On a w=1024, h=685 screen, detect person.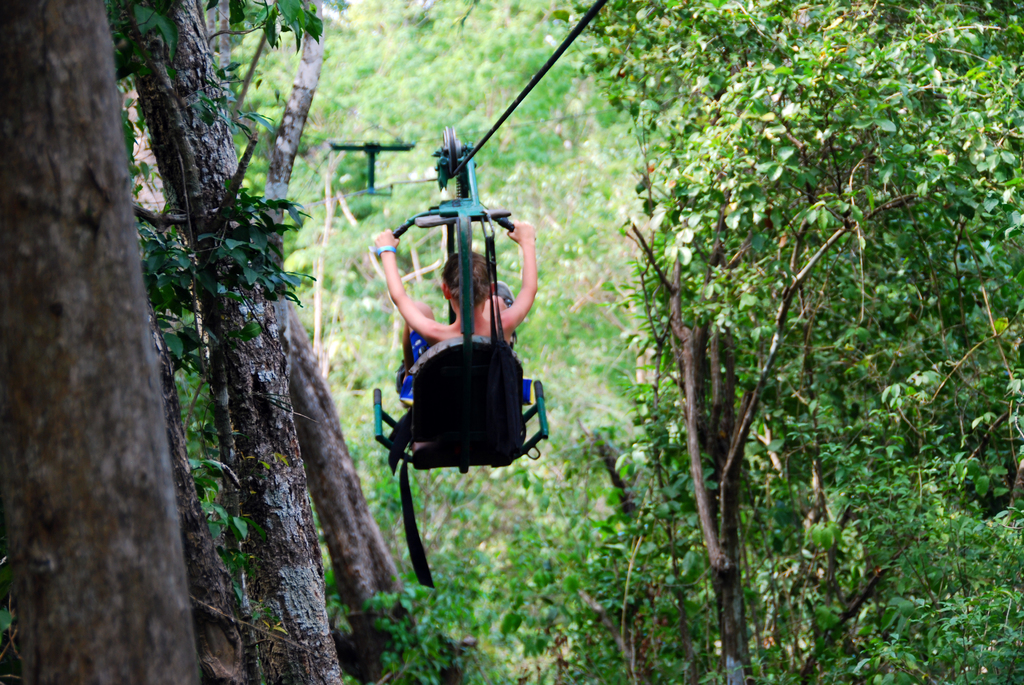
rect(371, 215, 540, 379).
